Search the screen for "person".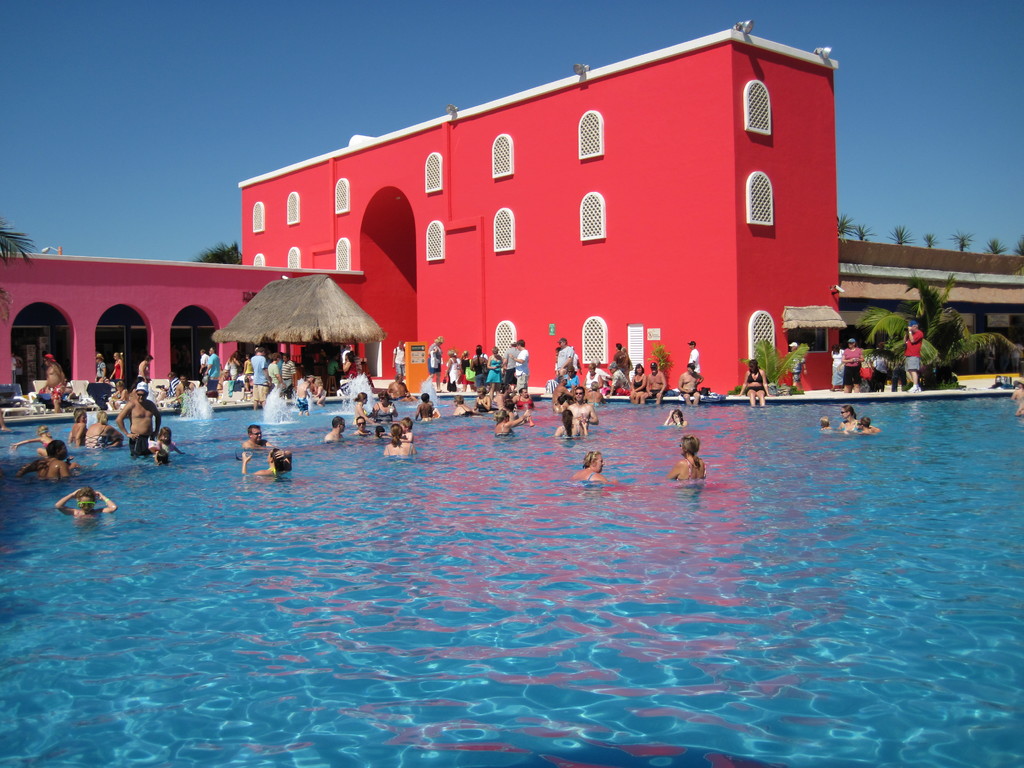
Found at (x1=244, y1=424, x2=275, y2=447).
